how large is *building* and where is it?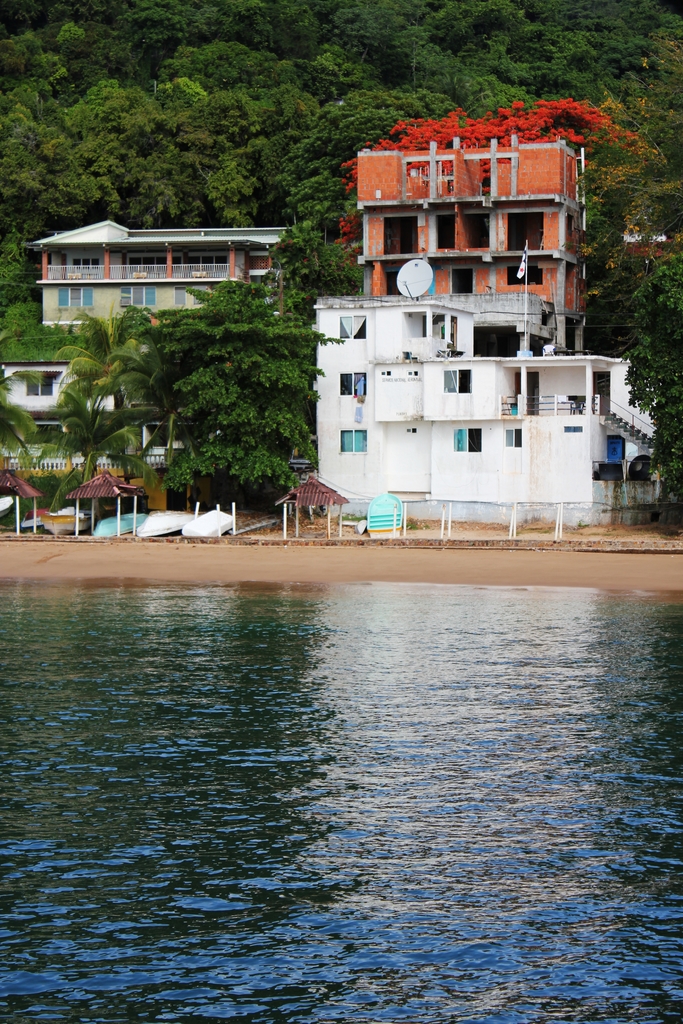
Bounding box: Rect(313, 284, 663, 524).
